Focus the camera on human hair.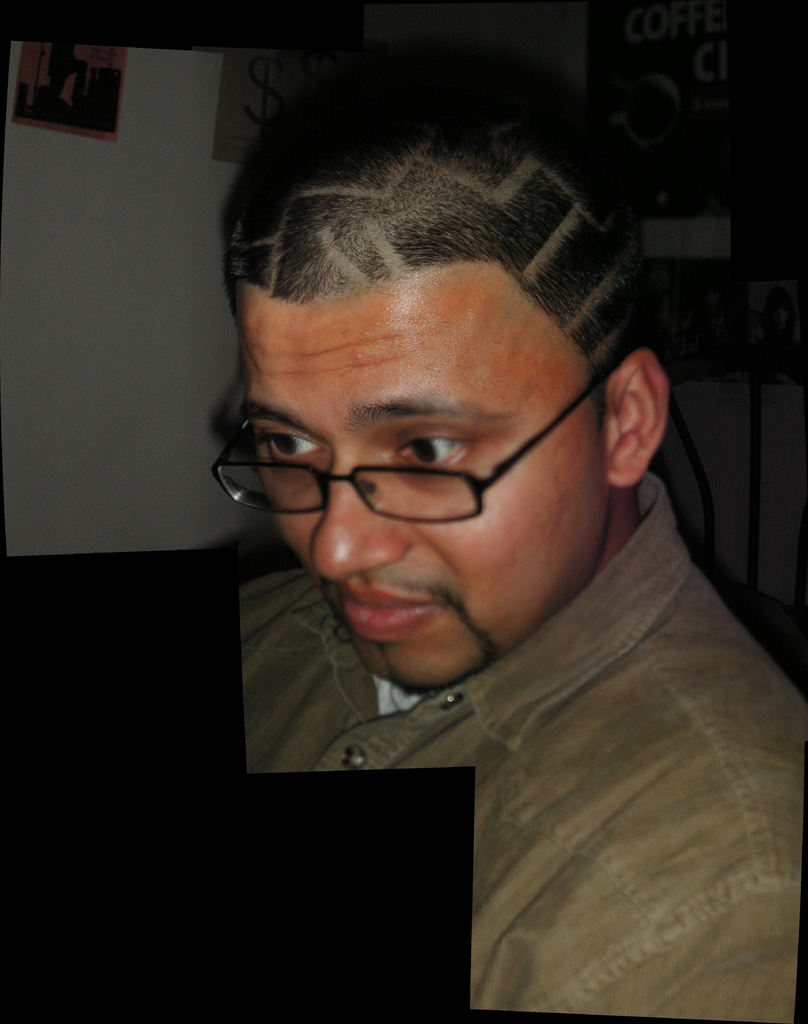
Focus region: {"x1": 218, "y1": 41, "x2": 678, "y2": 402}.
